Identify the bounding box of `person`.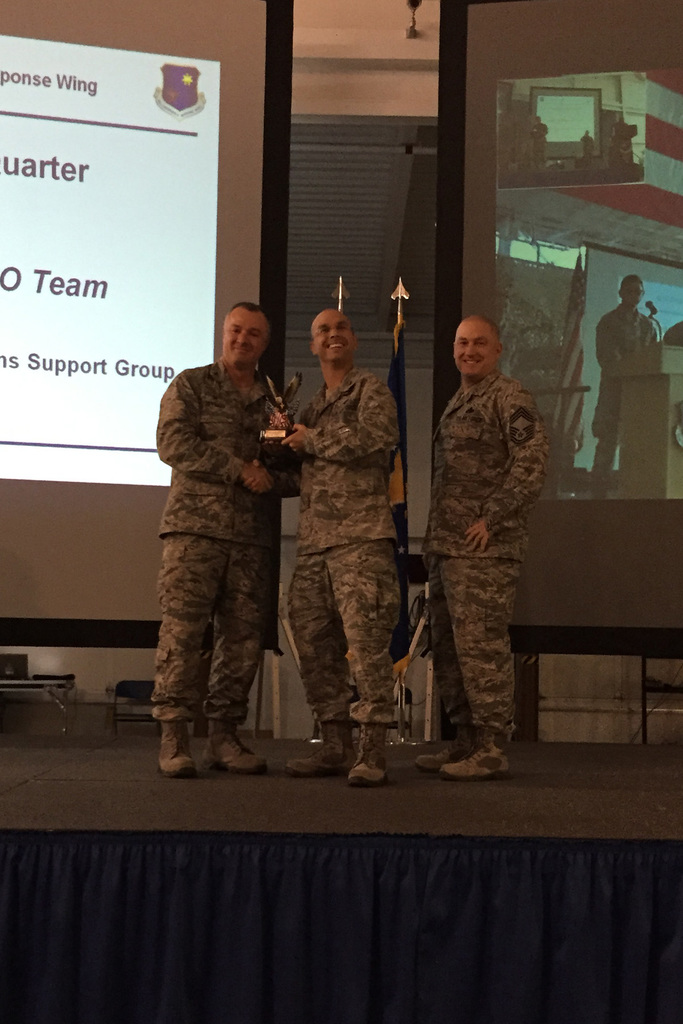
587,266,654,487.
